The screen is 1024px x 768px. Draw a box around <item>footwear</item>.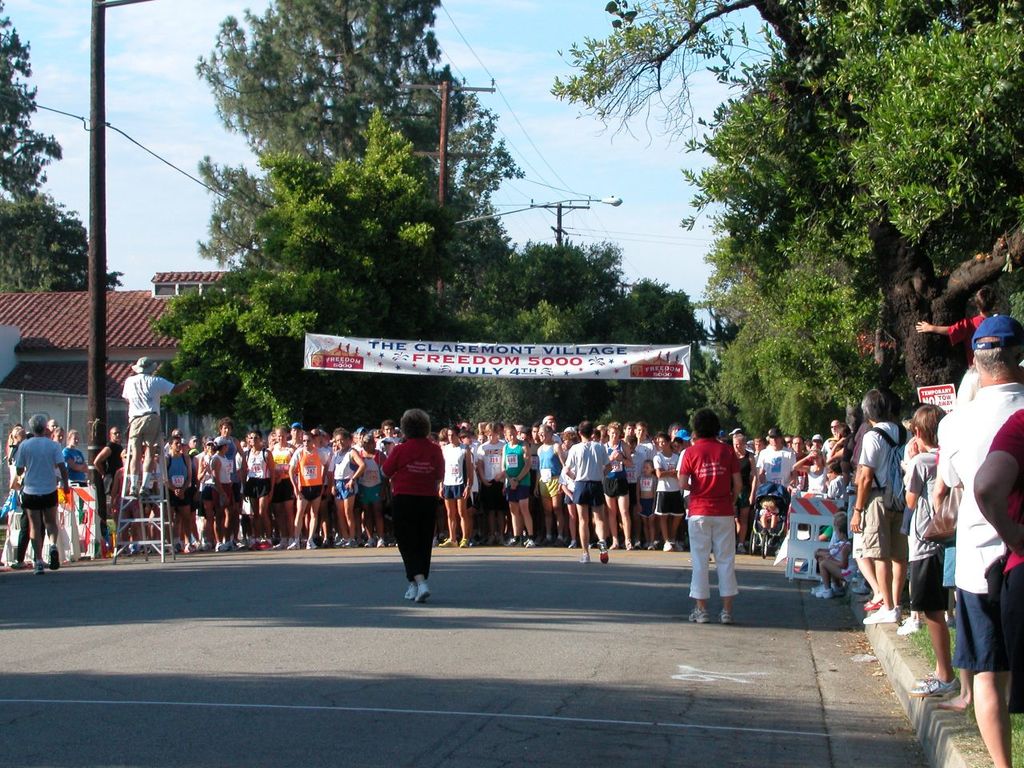
box(630, 542, 641, 546).
